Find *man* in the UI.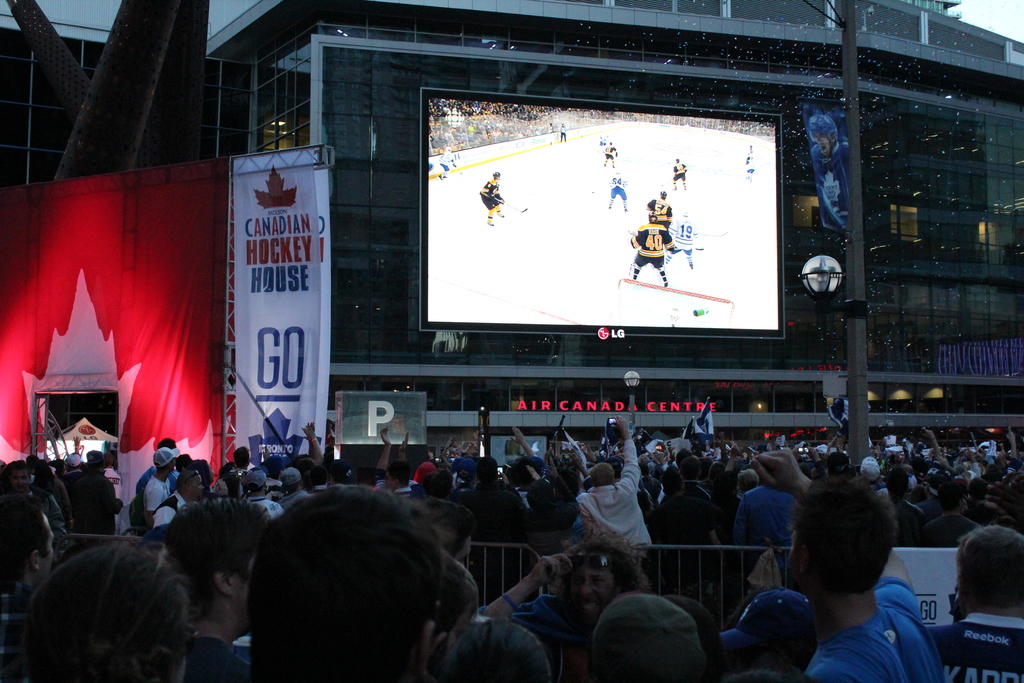
UI element at l=666, t=214, r=696, b=273.
